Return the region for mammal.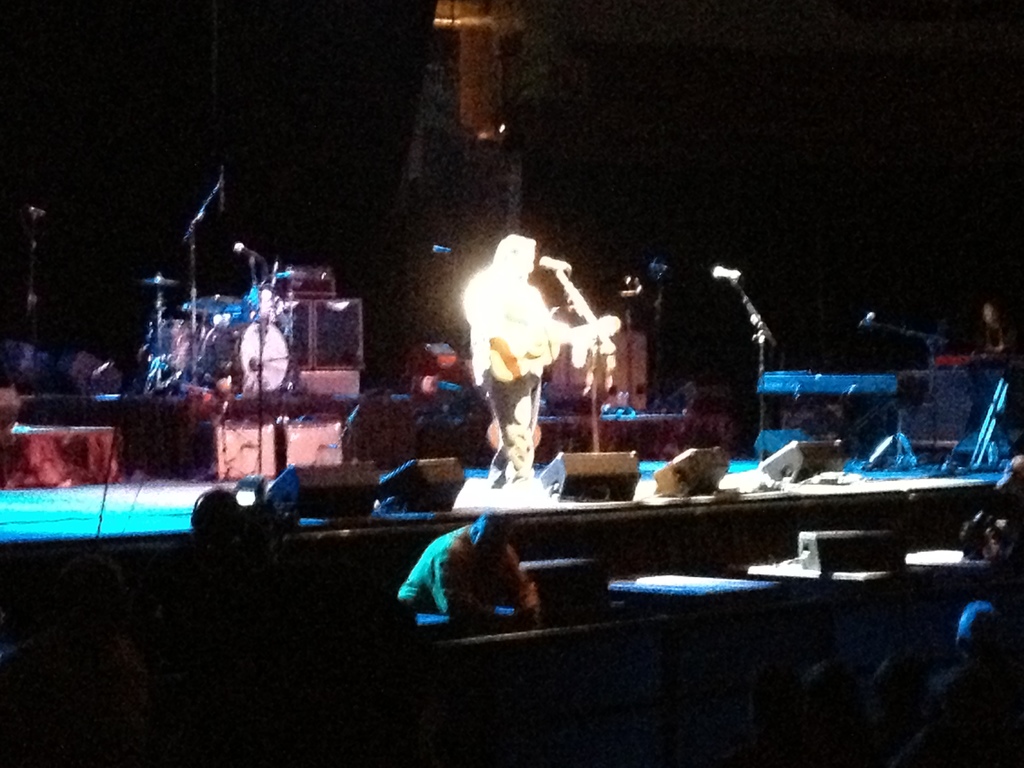
bbox=[396, 513, 550, 635].
